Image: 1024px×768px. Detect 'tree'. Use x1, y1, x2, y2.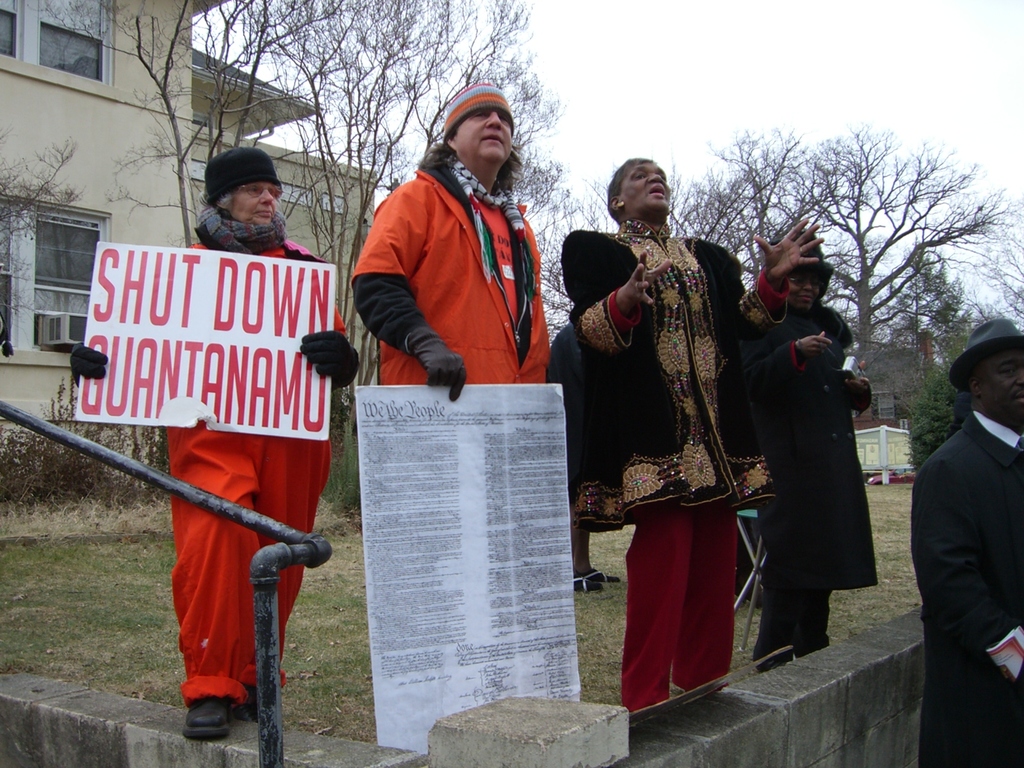
971, 200, 1023, 336.
